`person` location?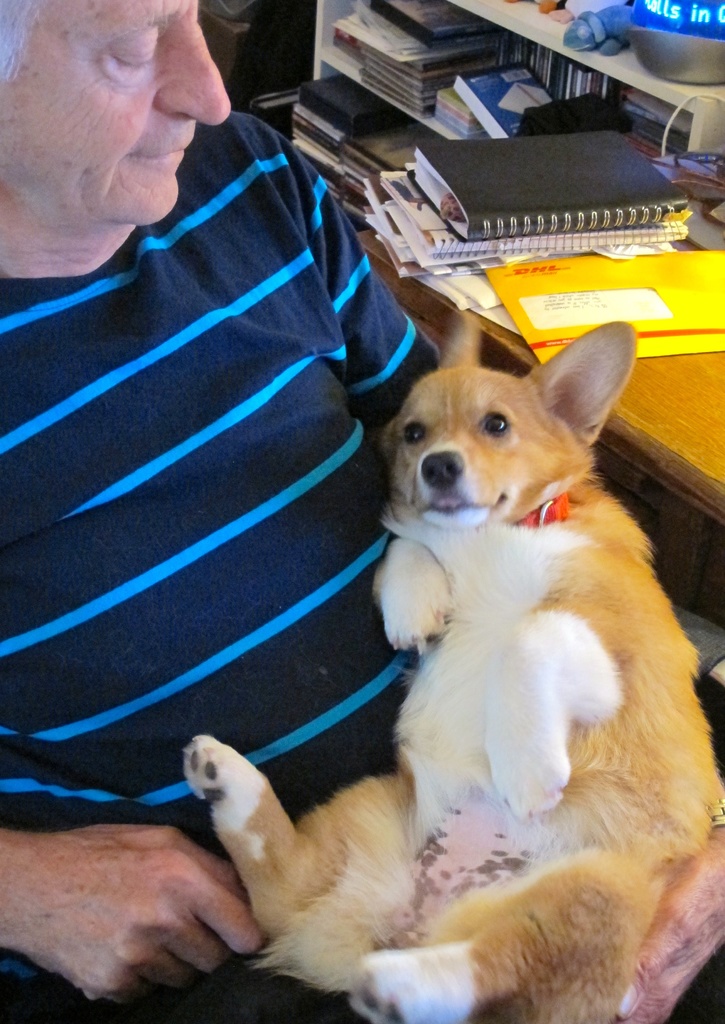
l=0, t=3, r=724, b=1023
